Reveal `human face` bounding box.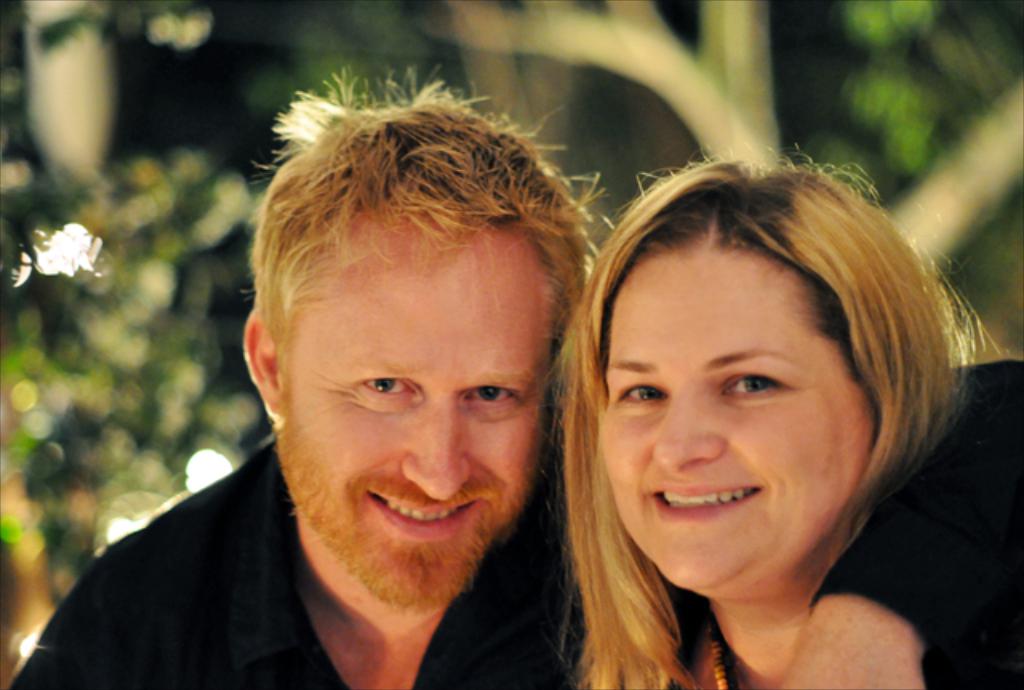
Revealed: 595,232,891,588.
